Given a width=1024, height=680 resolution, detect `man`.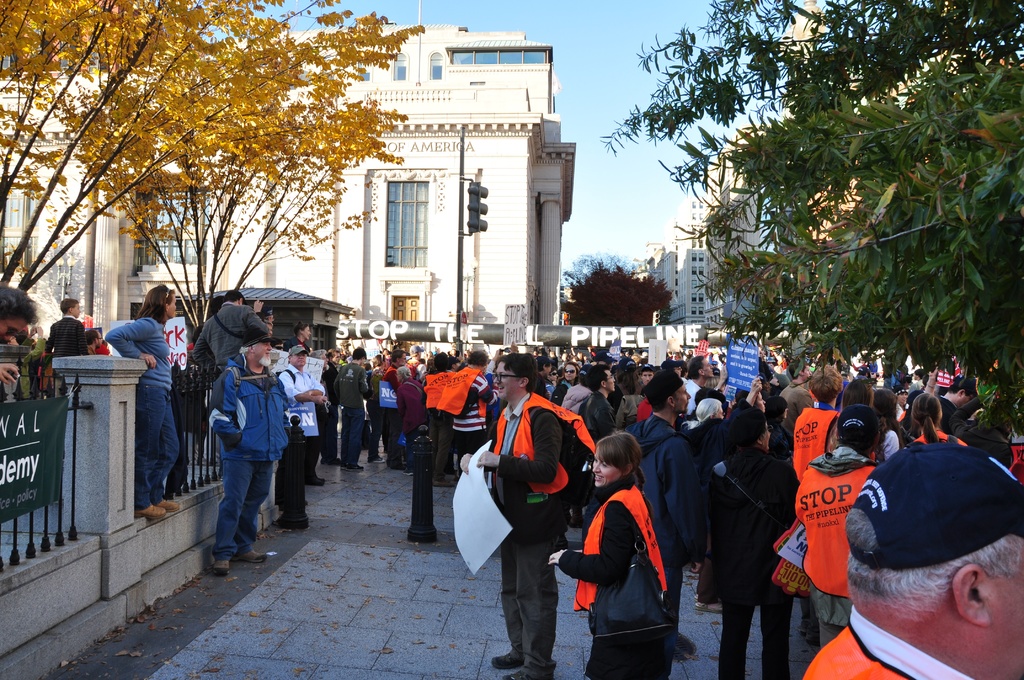
box=[575, 366, 621, 547].
